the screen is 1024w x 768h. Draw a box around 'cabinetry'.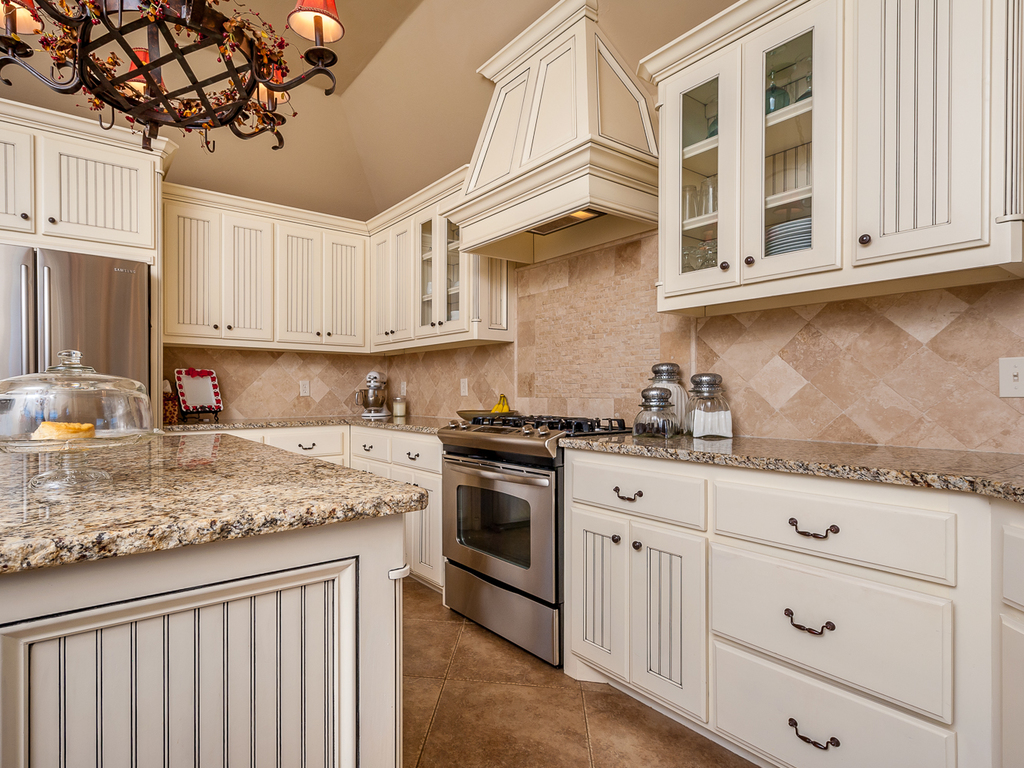
x1=232, y1=419, x2=442, y2=577.
